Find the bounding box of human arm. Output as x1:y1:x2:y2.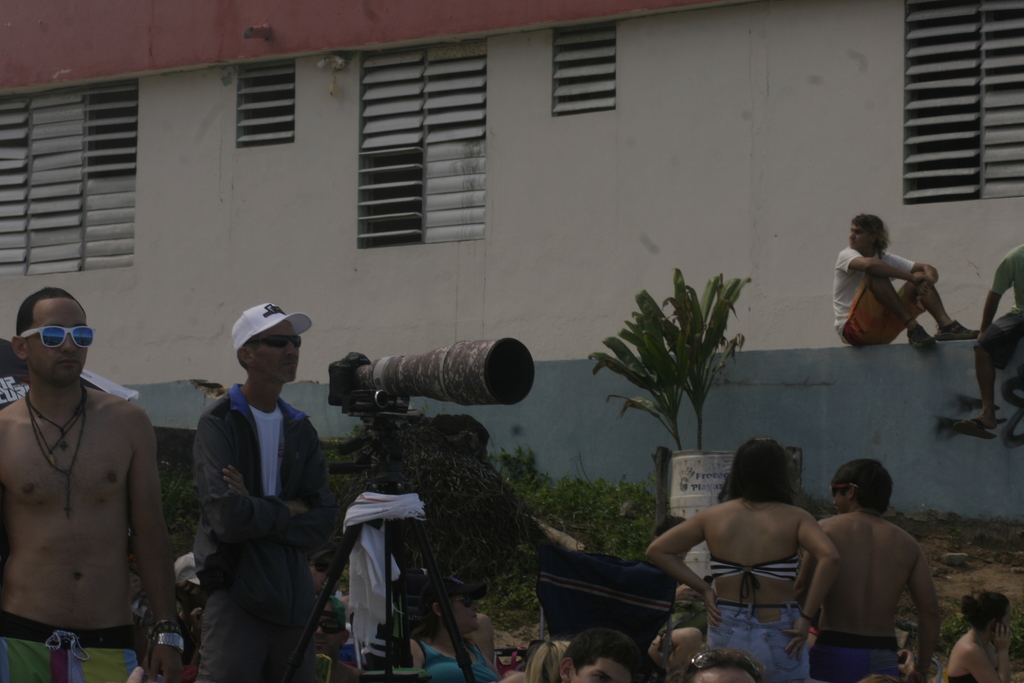
792:518:824:593.
